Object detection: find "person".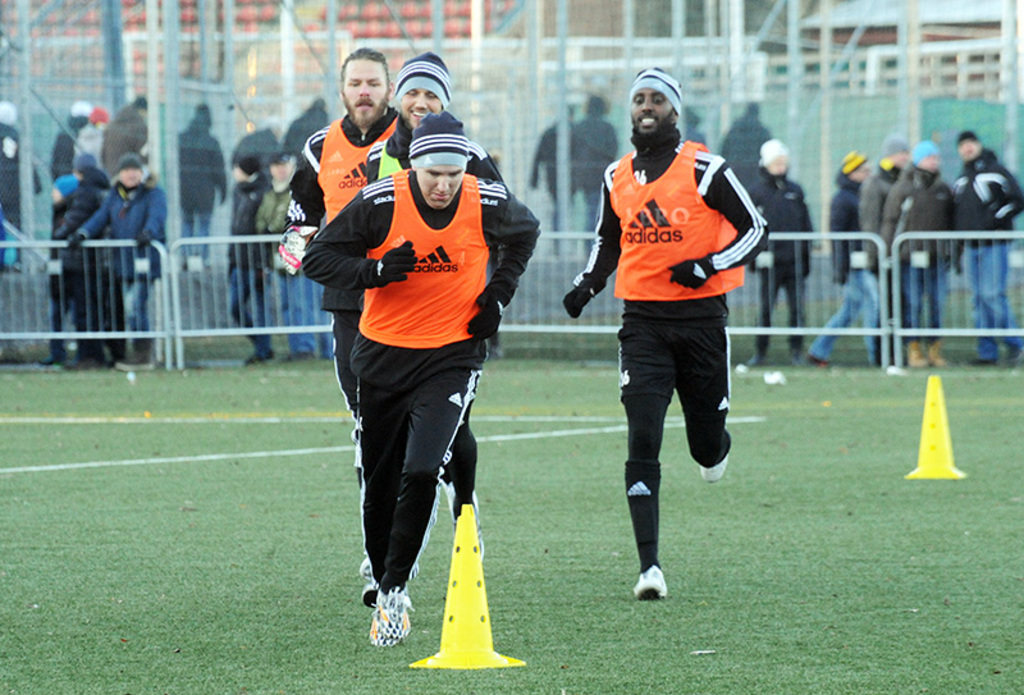
locate(361, 51, 502, 605).
